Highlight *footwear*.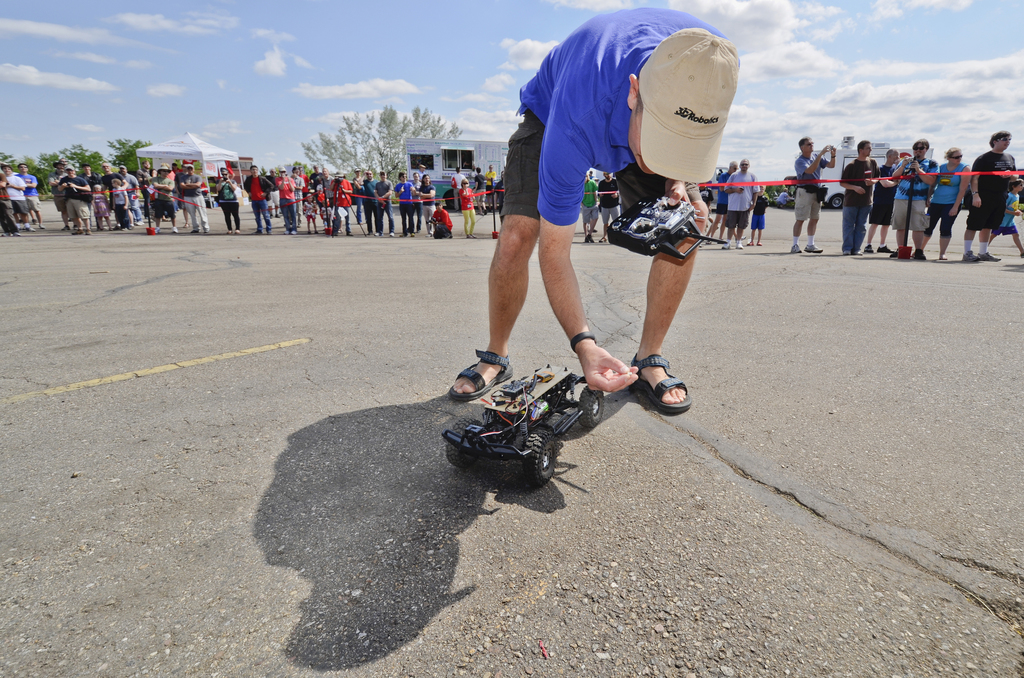
Highlighted region: region(977, 249, 1001, 261).
